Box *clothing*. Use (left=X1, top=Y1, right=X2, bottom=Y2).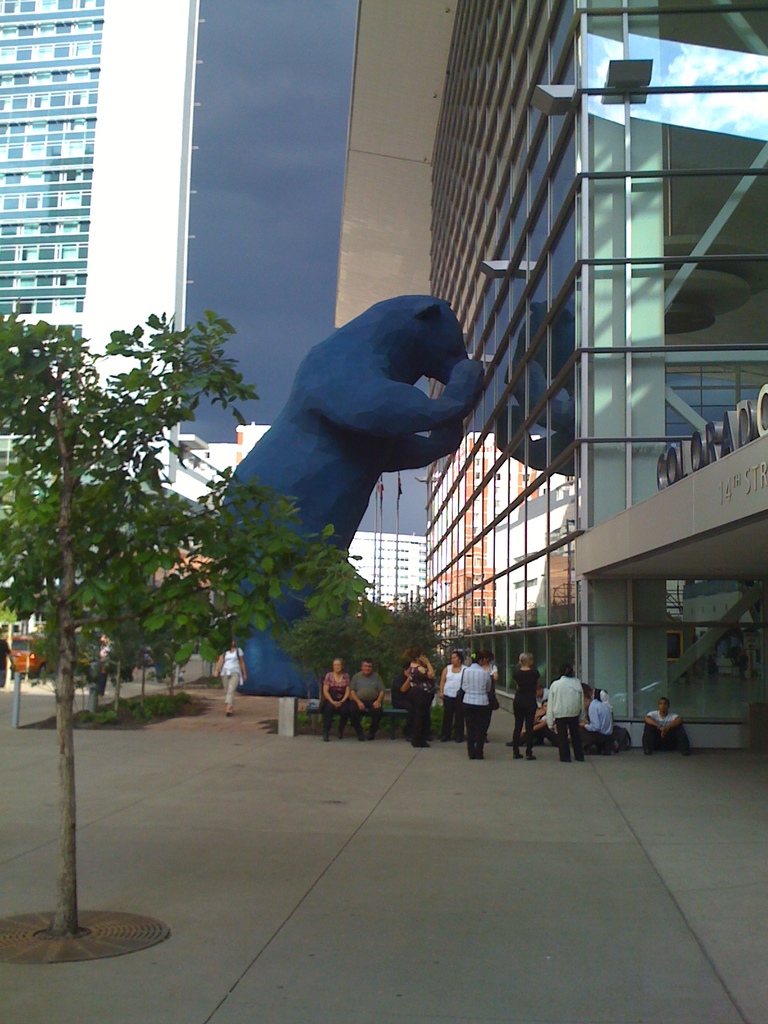
(left=389, top=676, right=413, bottom=732).
